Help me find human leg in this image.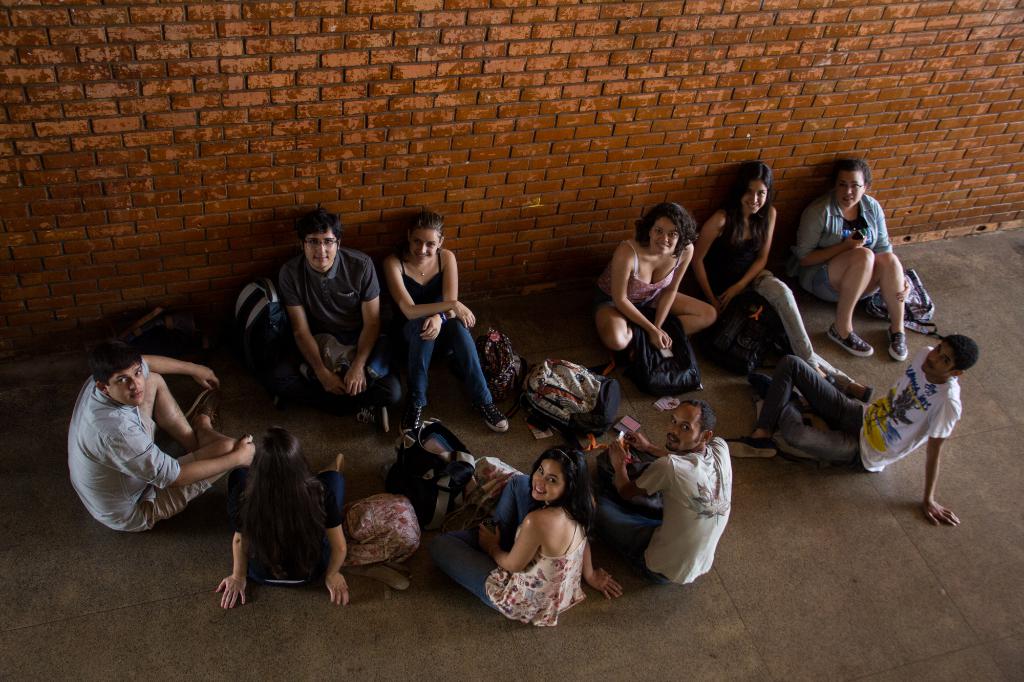
Found it: (x1=871, y1=246, x2=913, y2=361).
